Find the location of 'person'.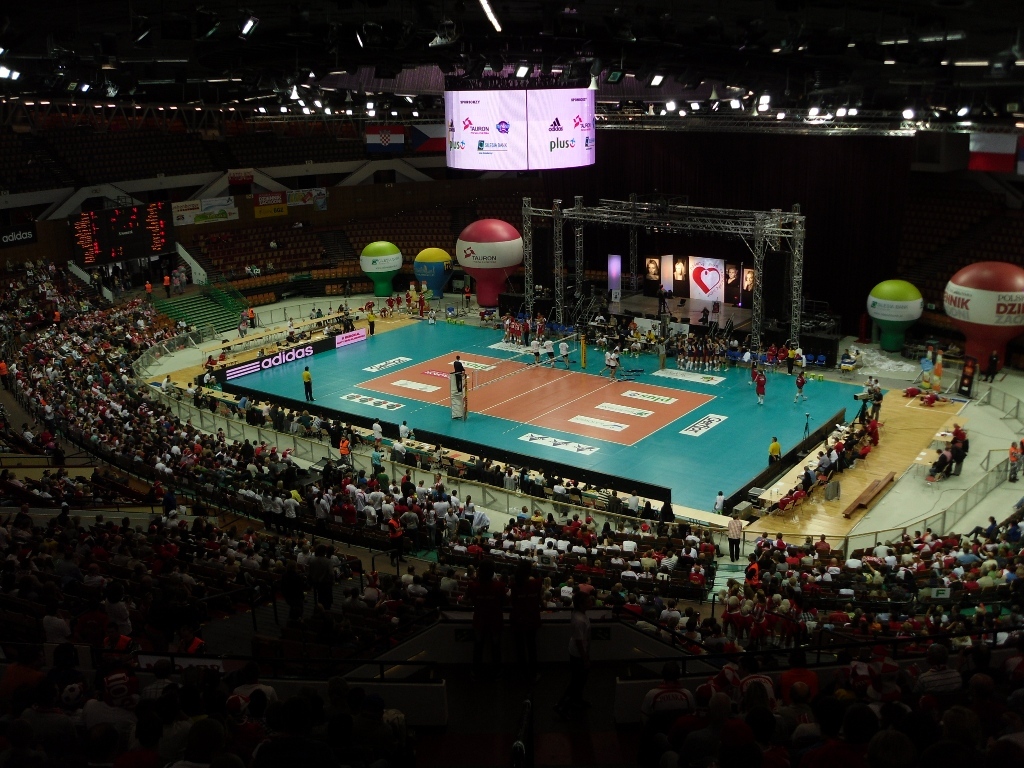
Location: bbox=(806, 414, 808, 437).
